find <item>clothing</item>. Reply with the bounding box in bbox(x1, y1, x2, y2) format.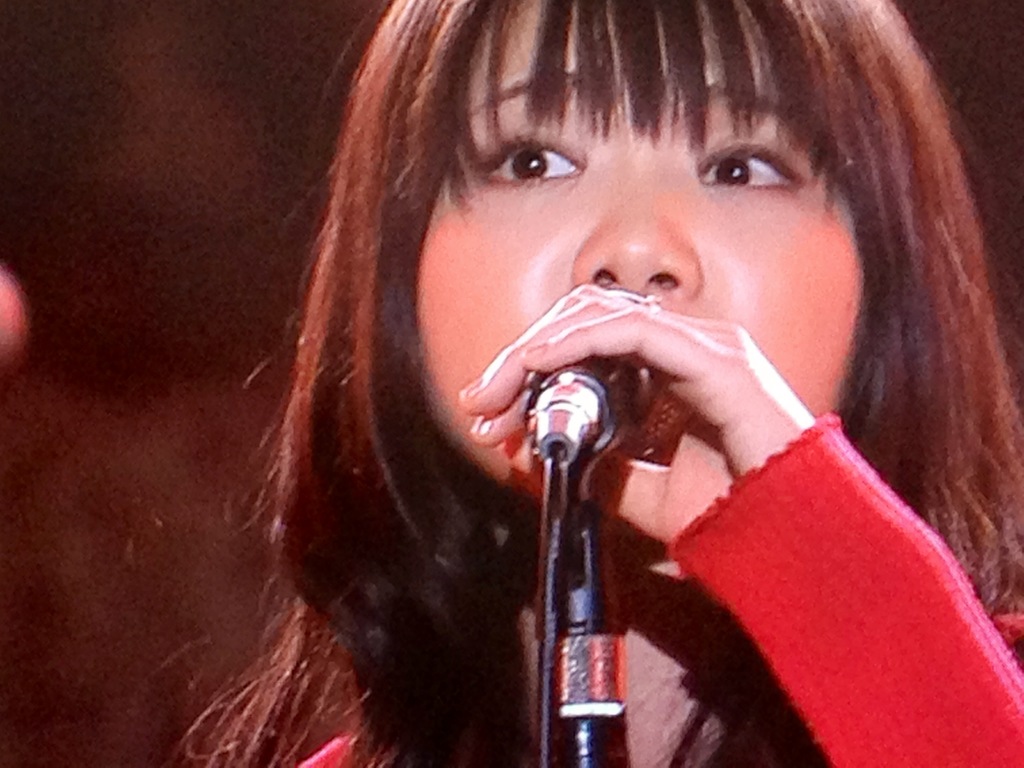
bbox(272, 409, 1023, 767).
